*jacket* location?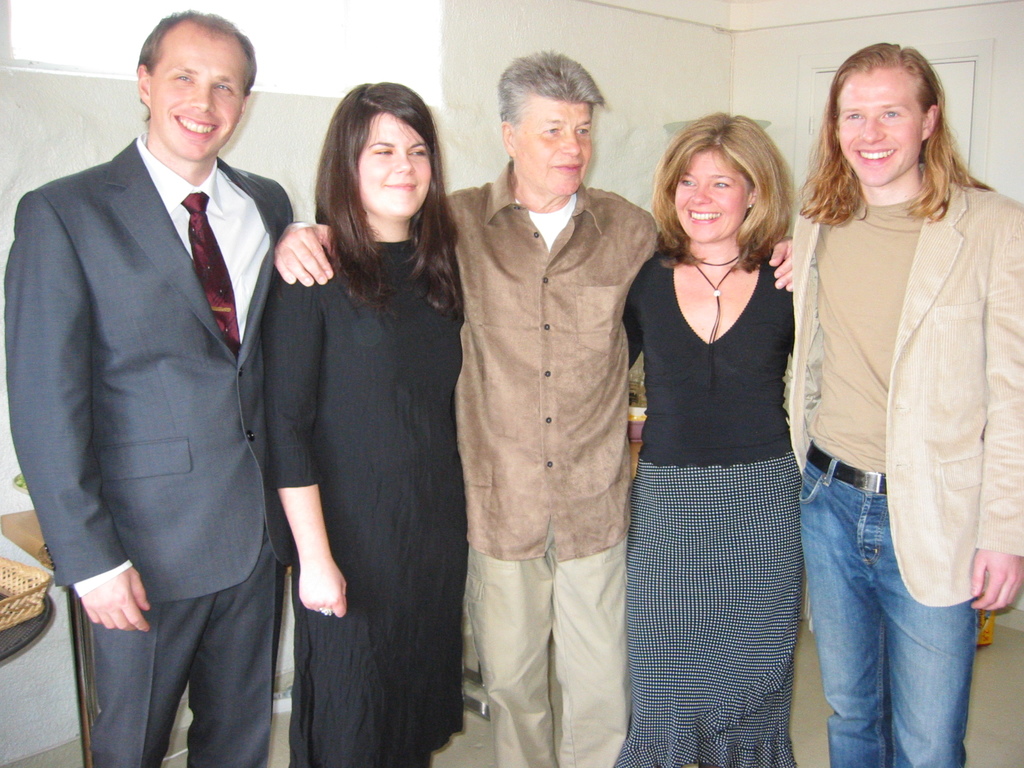
[left=765, top=49, right=1012, bottom=591]
